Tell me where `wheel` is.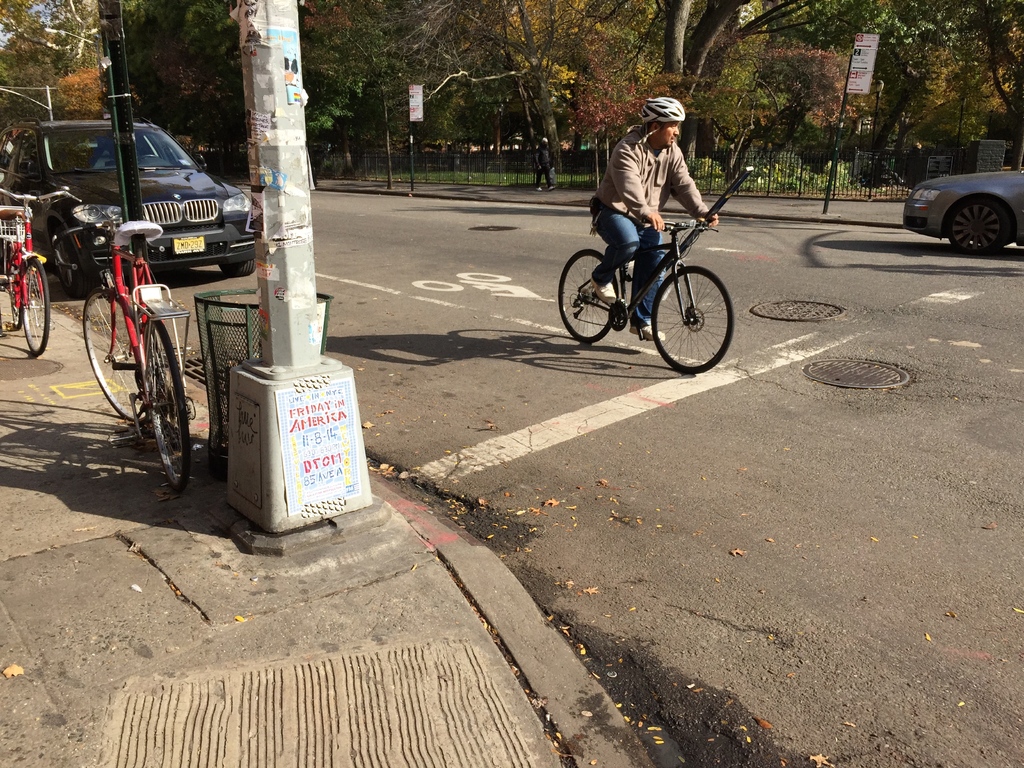
`wheel` is at (938, 197, 1012, 259).
